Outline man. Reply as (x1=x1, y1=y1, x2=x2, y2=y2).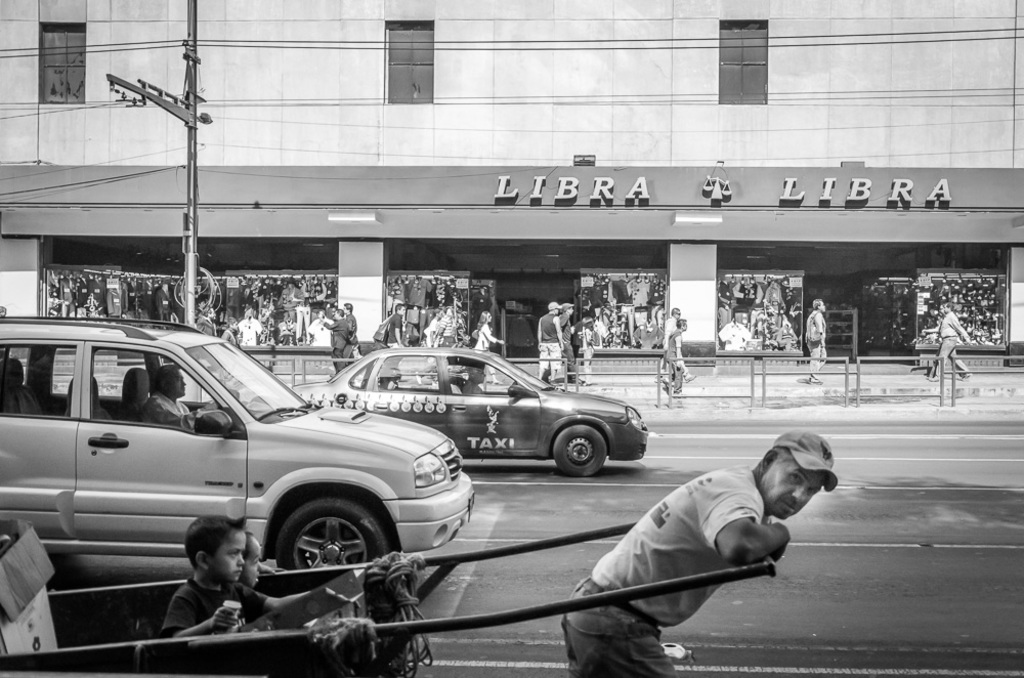
(x1=656, y1=301, x2=679, y2=354).
